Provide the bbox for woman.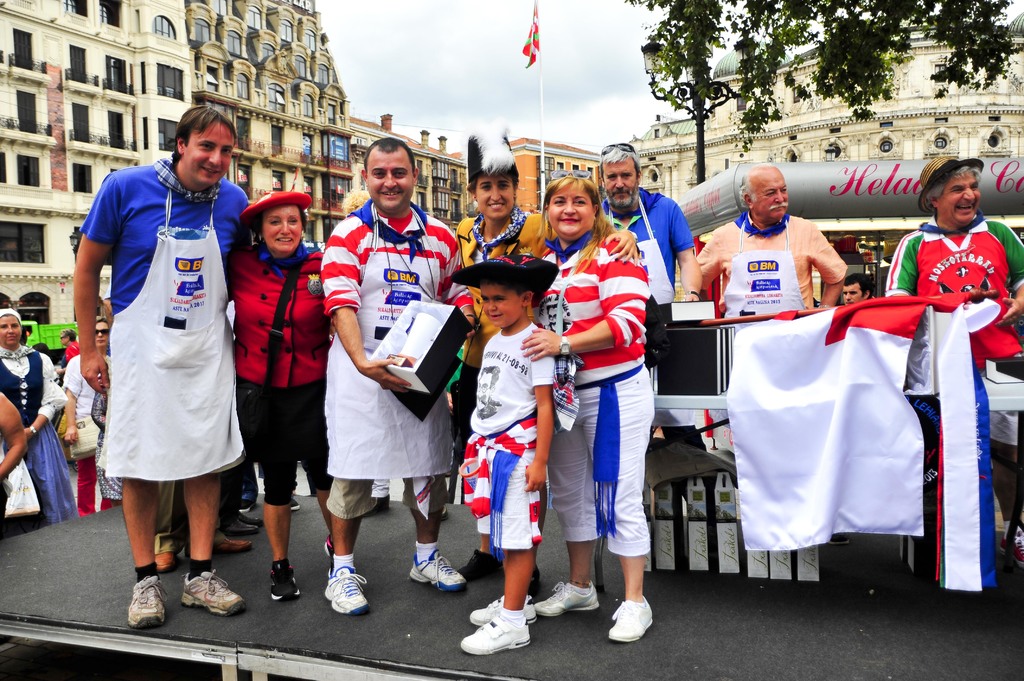
detection(547, 163, 669, 634).
